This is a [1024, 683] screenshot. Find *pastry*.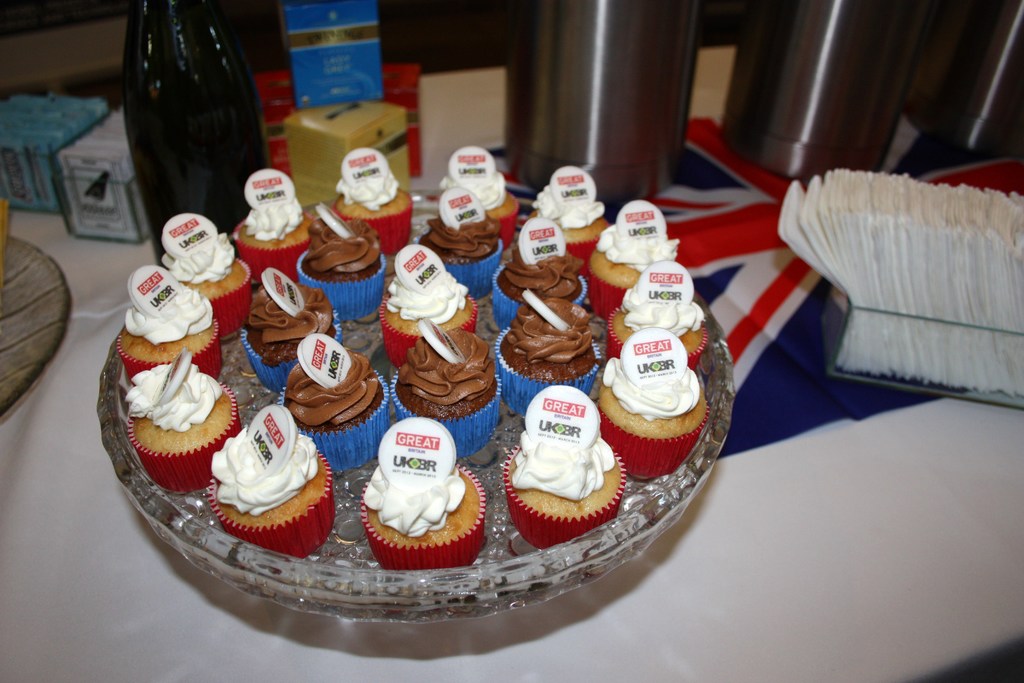
Bounding box: locate(496, 218, 586, 330).
